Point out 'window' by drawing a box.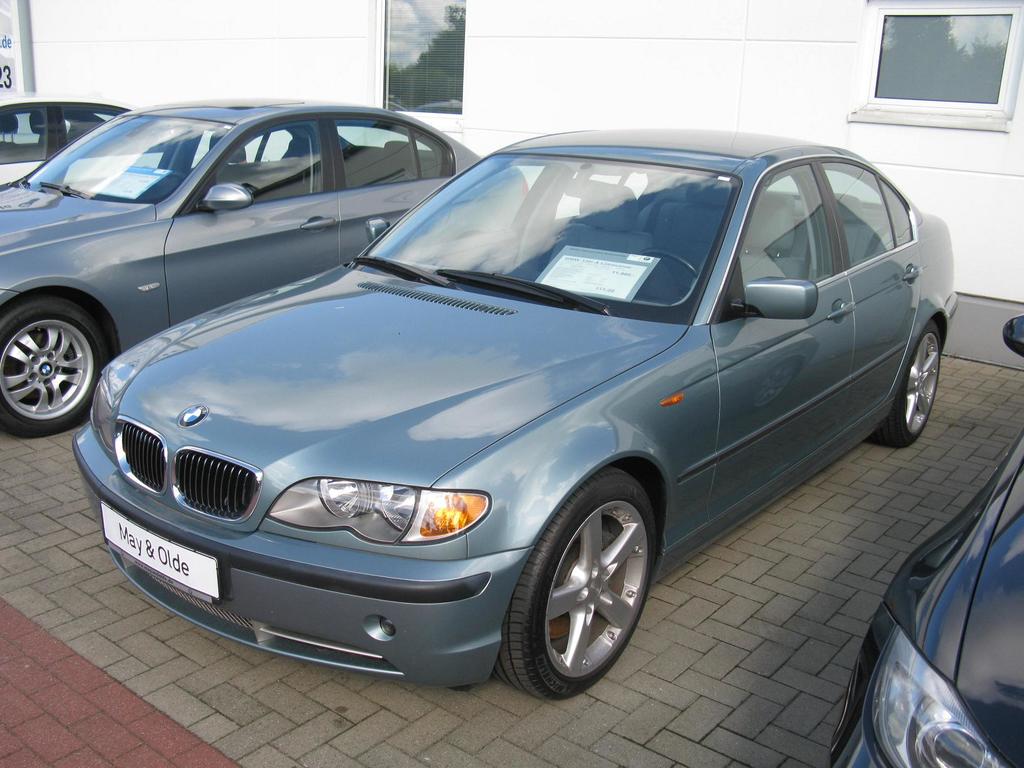
[879, 5, 1013, 111].
